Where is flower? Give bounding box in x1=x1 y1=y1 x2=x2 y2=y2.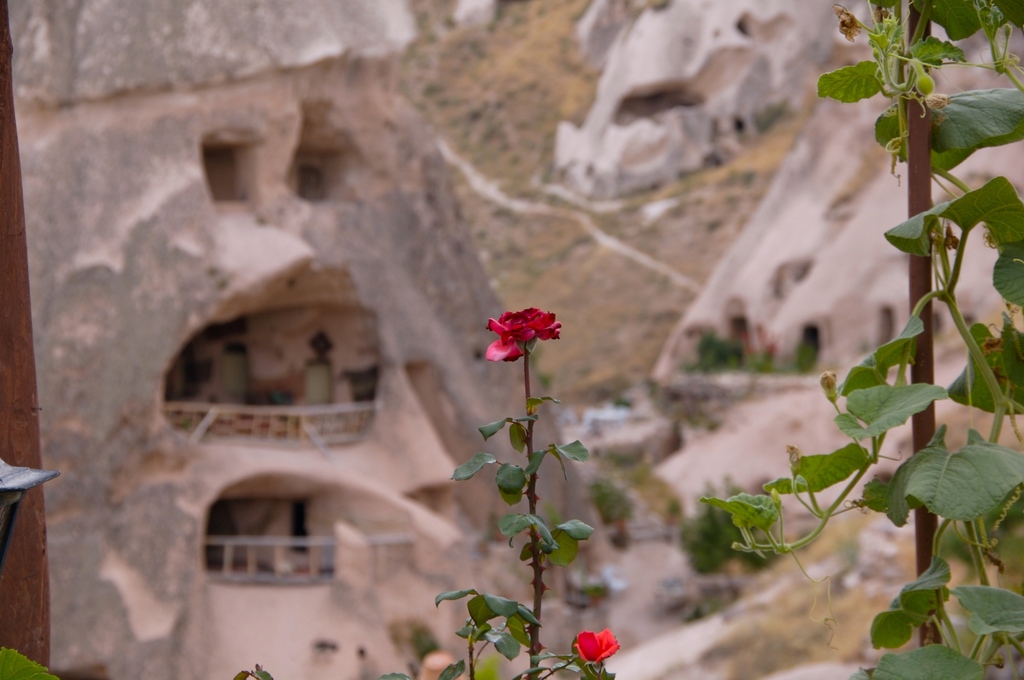
x1=572 y1=627 x2=621 y2=665.
